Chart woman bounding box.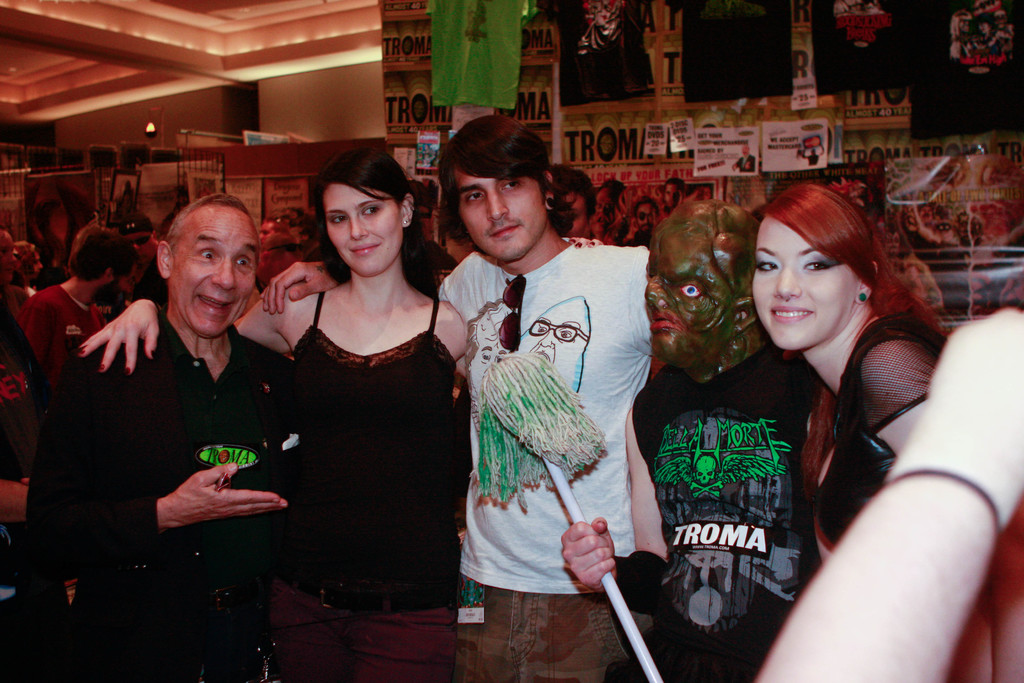
Charted: BBox(75, 147, 467, 682).
